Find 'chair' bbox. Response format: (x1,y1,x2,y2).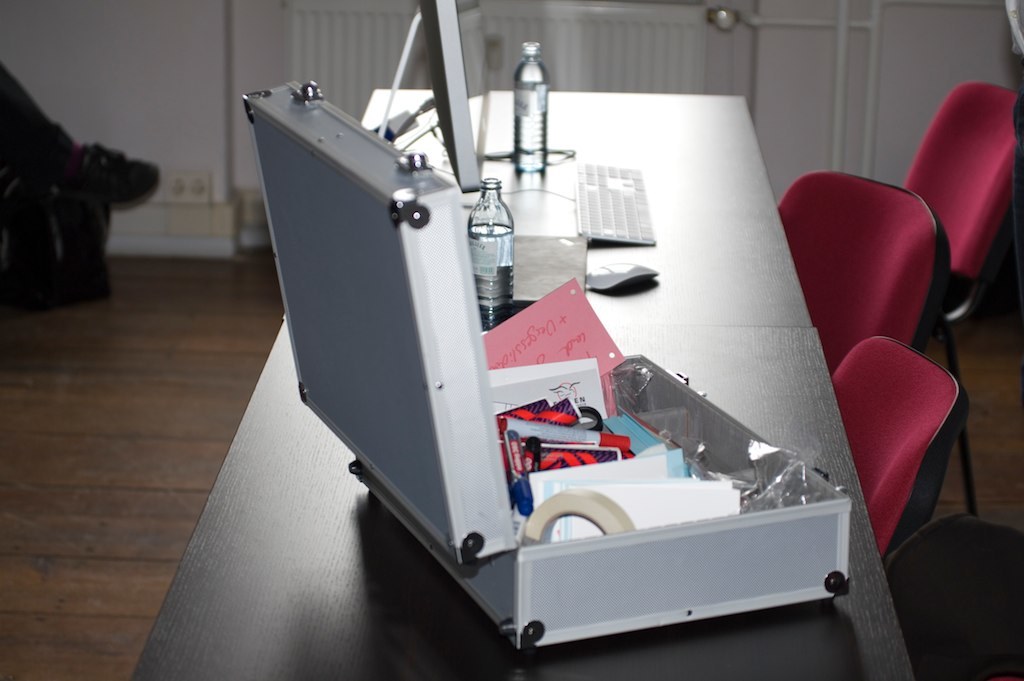
(826,322,969,553).
